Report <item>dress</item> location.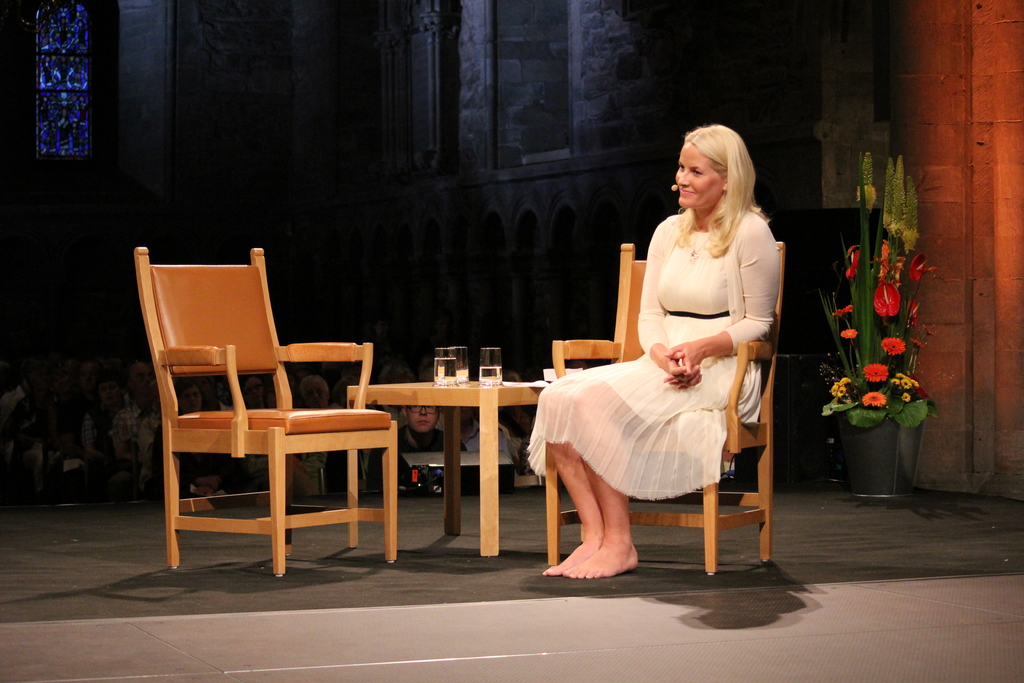
Report: 525 231 758 501.
